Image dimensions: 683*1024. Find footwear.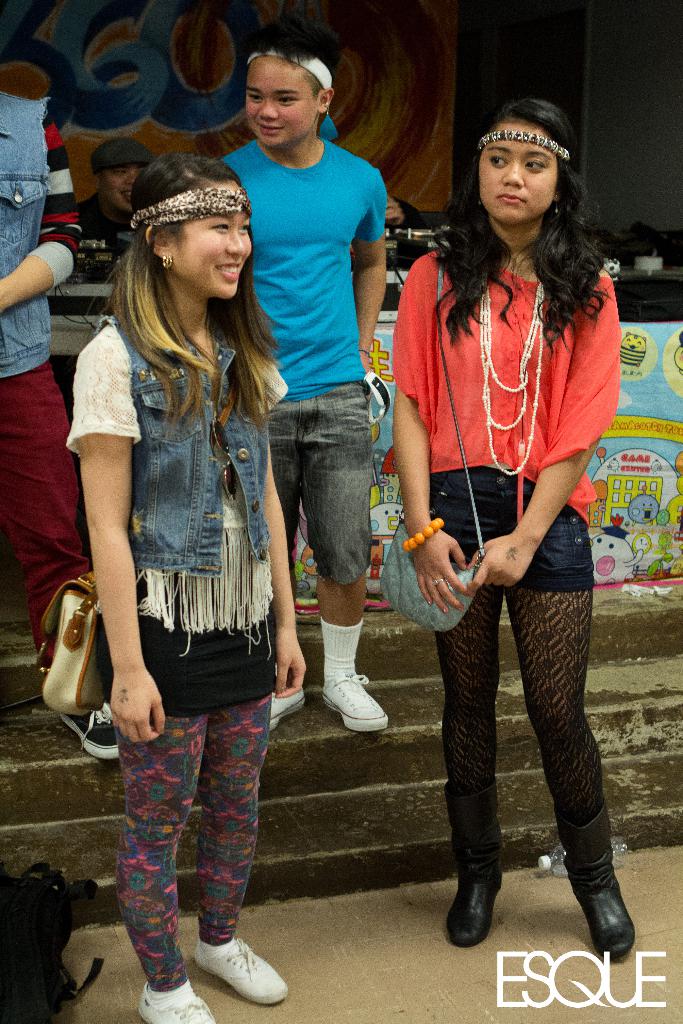
{"x1": 436, "y1": 776, "x2": 513, "y2": 947}.
